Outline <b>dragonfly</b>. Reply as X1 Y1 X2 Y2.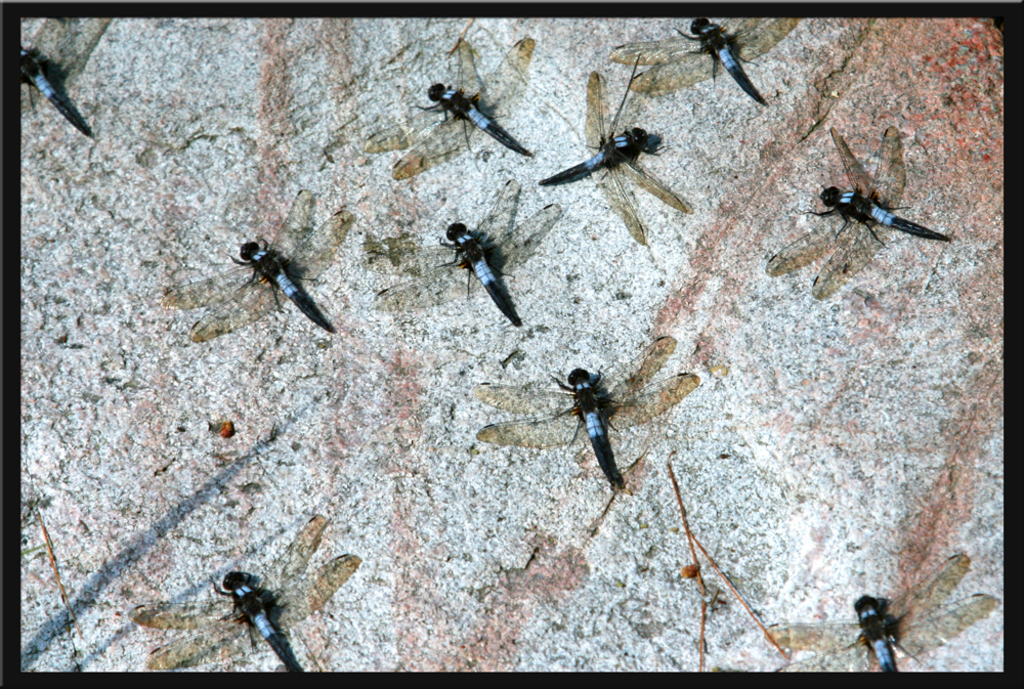
768 552 999 674.
